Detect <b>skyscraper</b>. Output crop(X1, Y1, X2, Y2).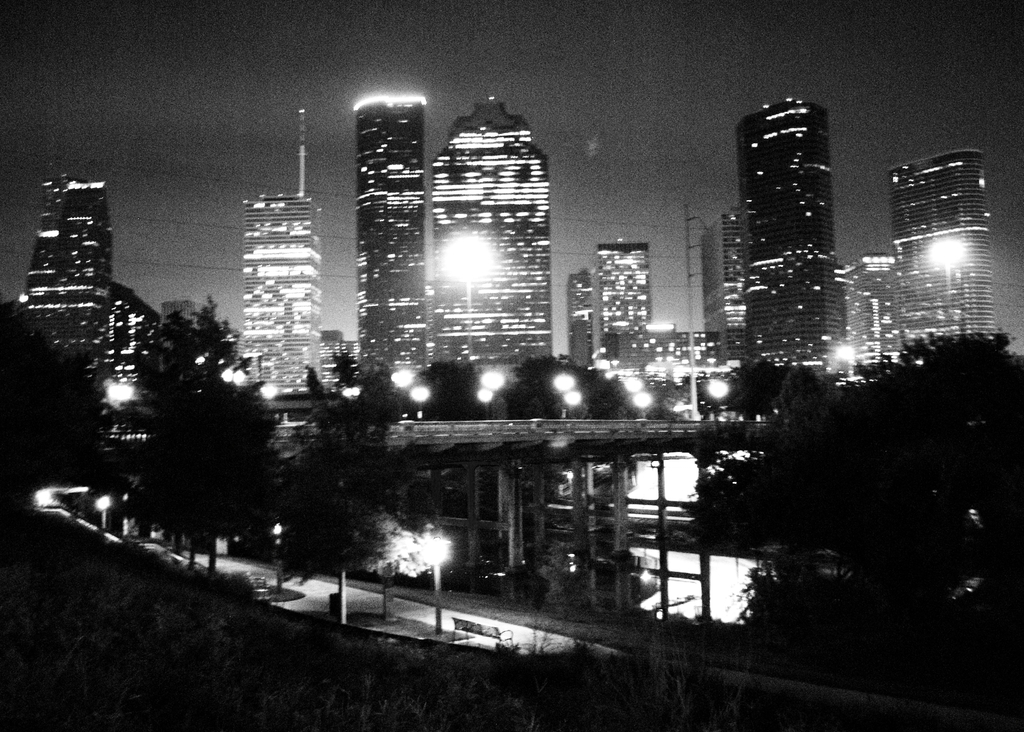
crop(358, 89, 431, 379).
